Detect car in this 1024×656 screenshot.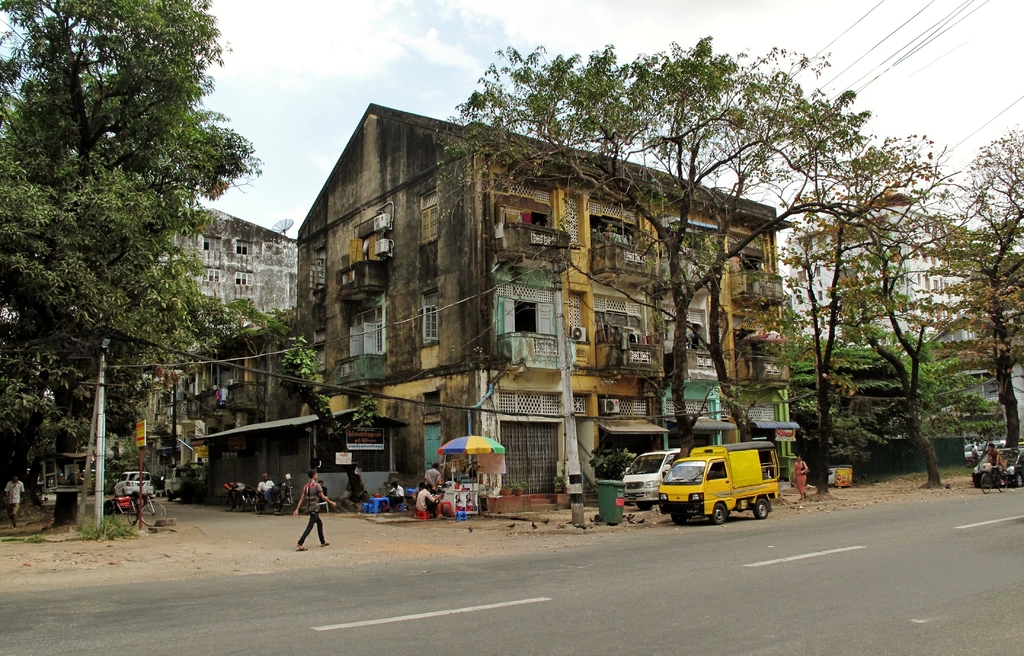
Detection: [109, 472, 154, 497].
